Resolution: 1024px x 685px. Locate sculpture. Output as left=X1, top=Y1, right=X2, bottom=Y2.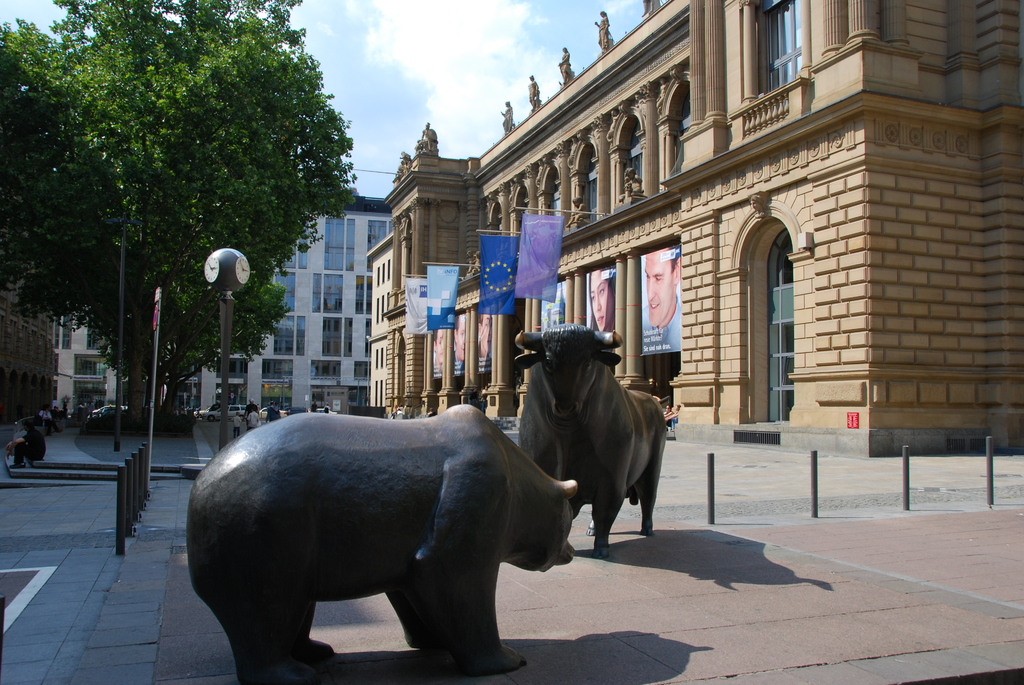
left=620, top=166, right=638, bottom=200.
